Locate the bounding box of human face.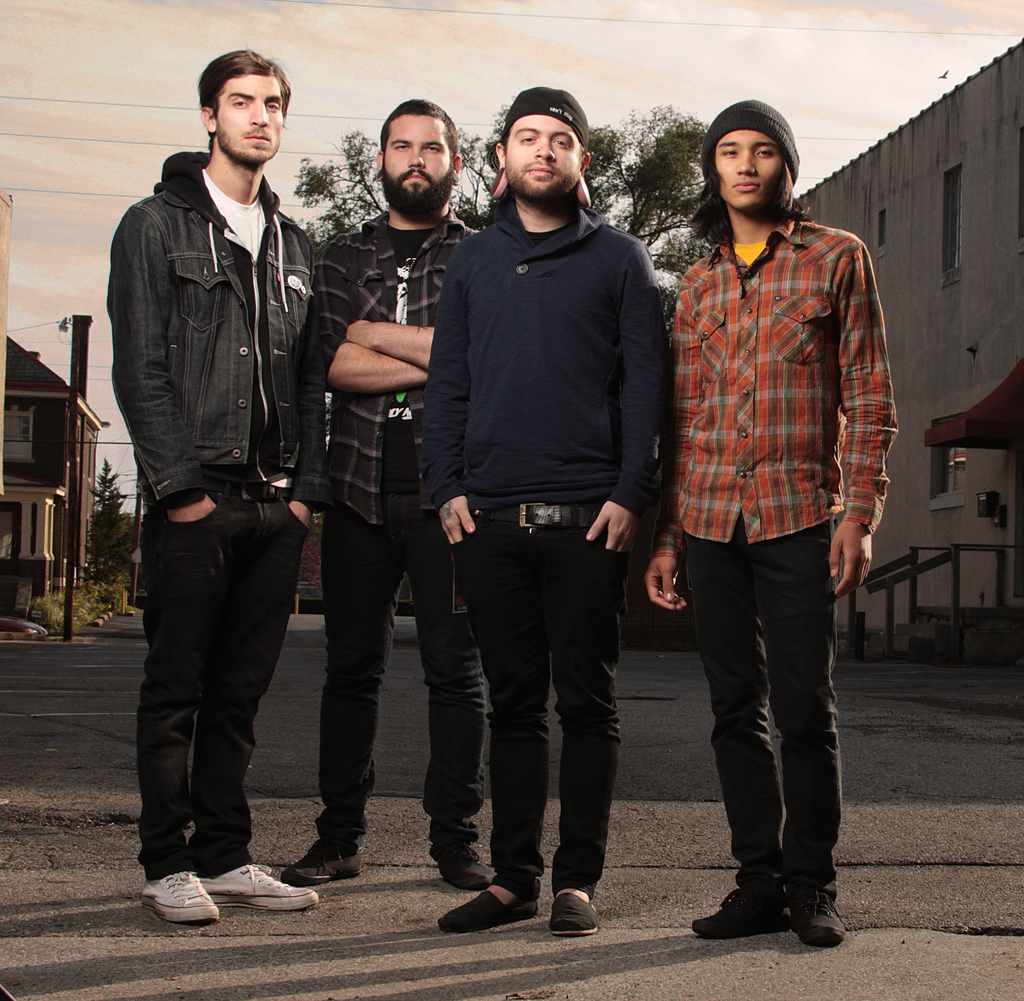
Bounding box: <box>385,114,451,194</box>.
